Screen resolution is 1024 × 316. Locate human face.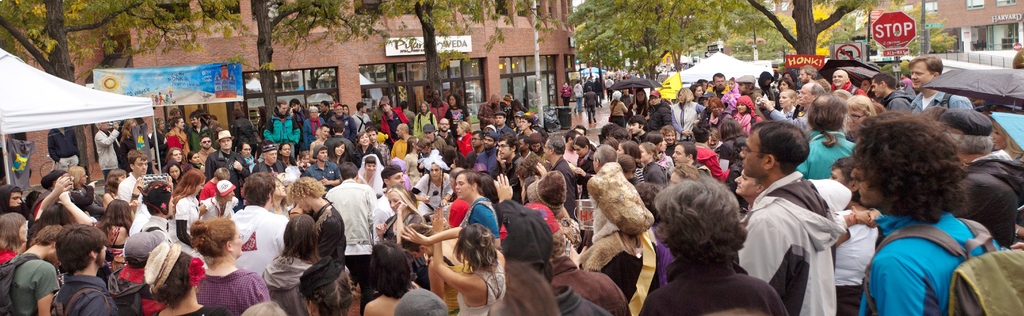
BBox(386, 192, 401, 211).
